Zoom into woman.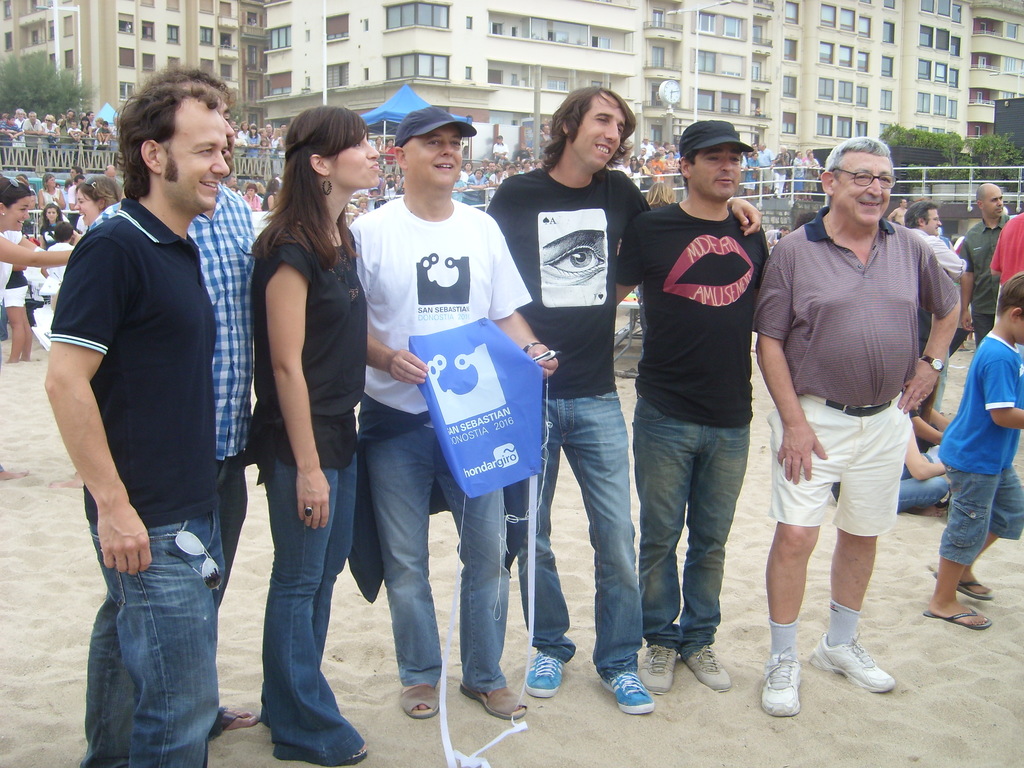
Zoom target: select_region(241, 120, 253, 144).
